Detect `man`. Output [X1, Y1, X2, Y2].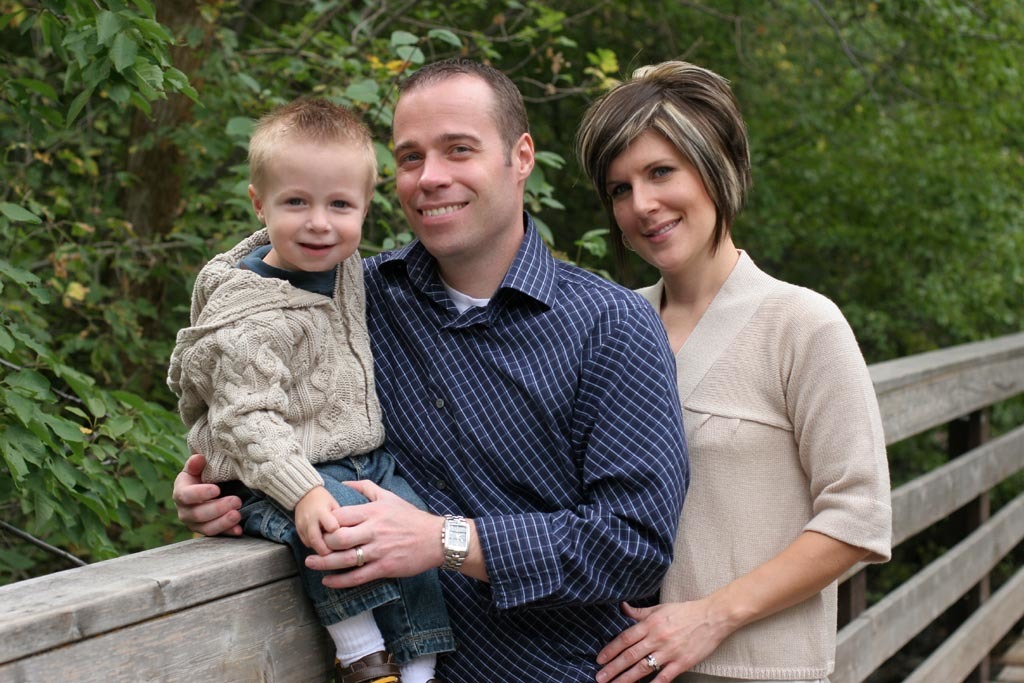
[256, 79, 771, 671].
